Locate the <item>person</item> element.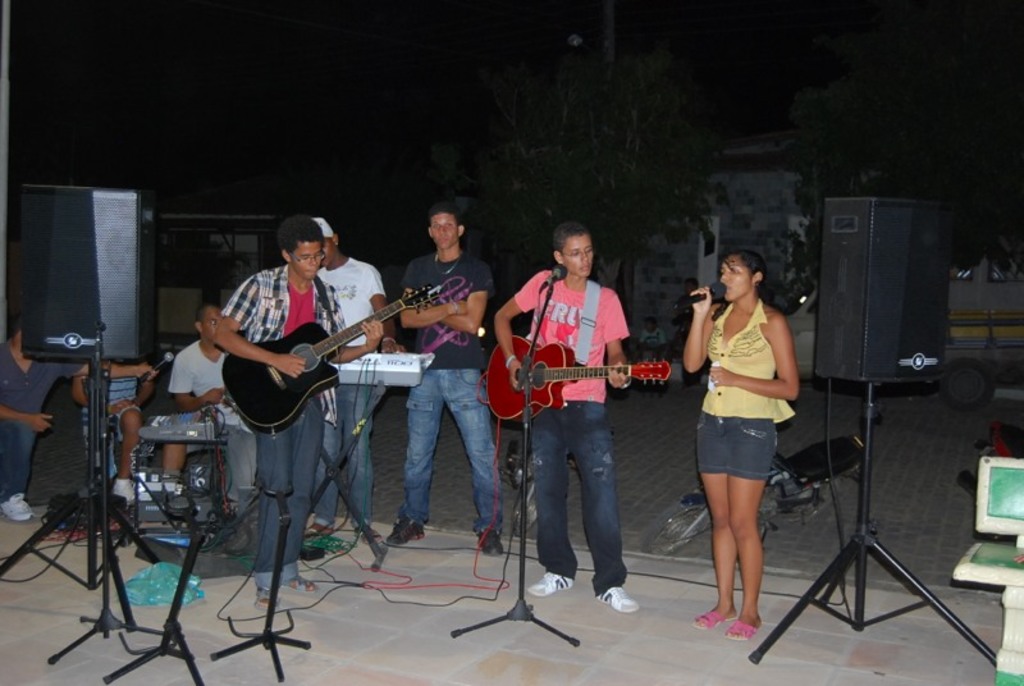
Element bbox: crop(74, 338, 148, 495).
